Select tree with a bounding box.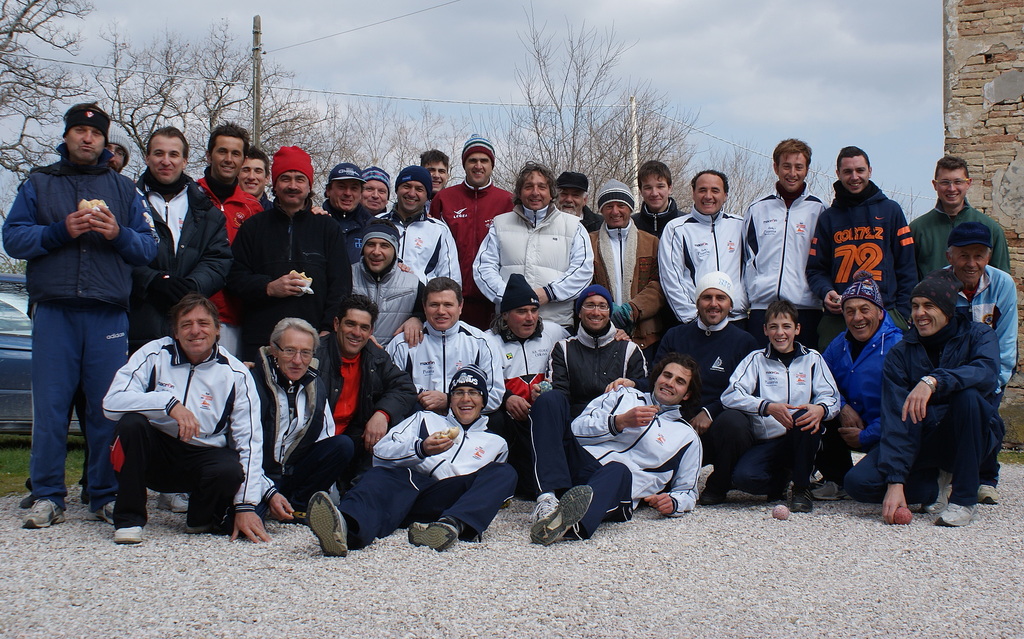
l=0, t=0, r=104, b=185.
